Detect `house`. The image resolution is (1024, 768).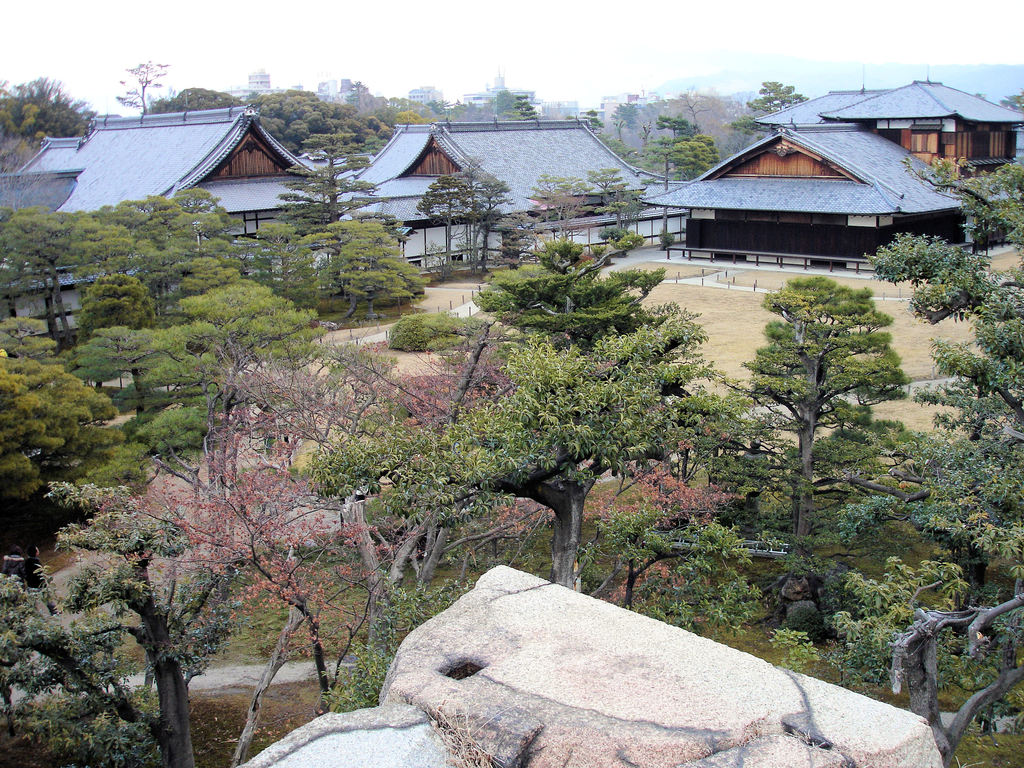
(x1=0, y1=102, x2=369, y2=278).
